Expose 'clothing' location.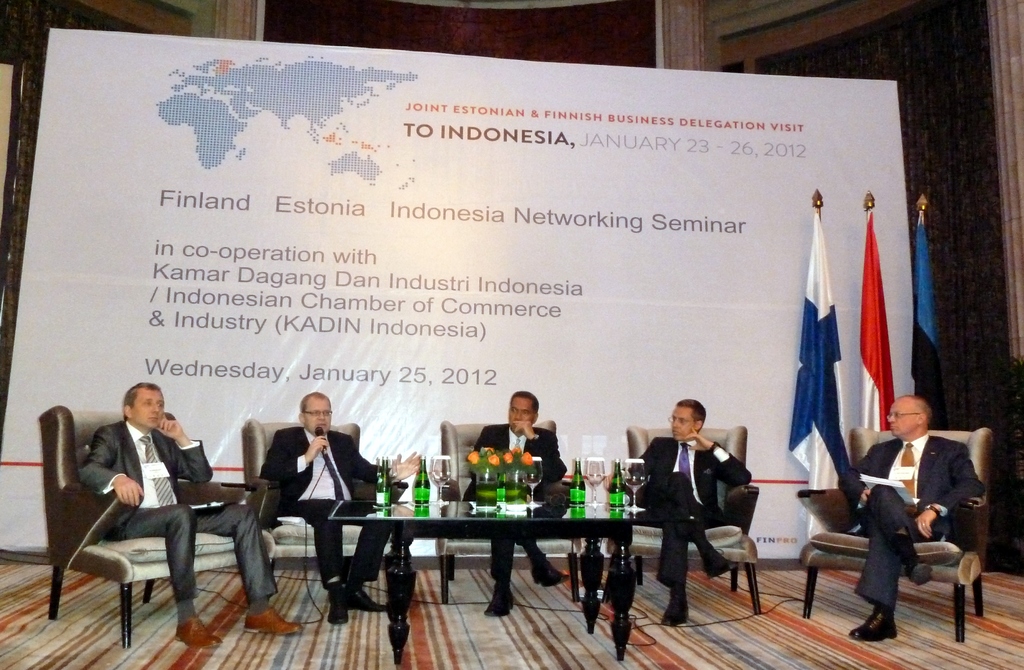
Exposed at left=643, top=410, right=764, bottom=614.
